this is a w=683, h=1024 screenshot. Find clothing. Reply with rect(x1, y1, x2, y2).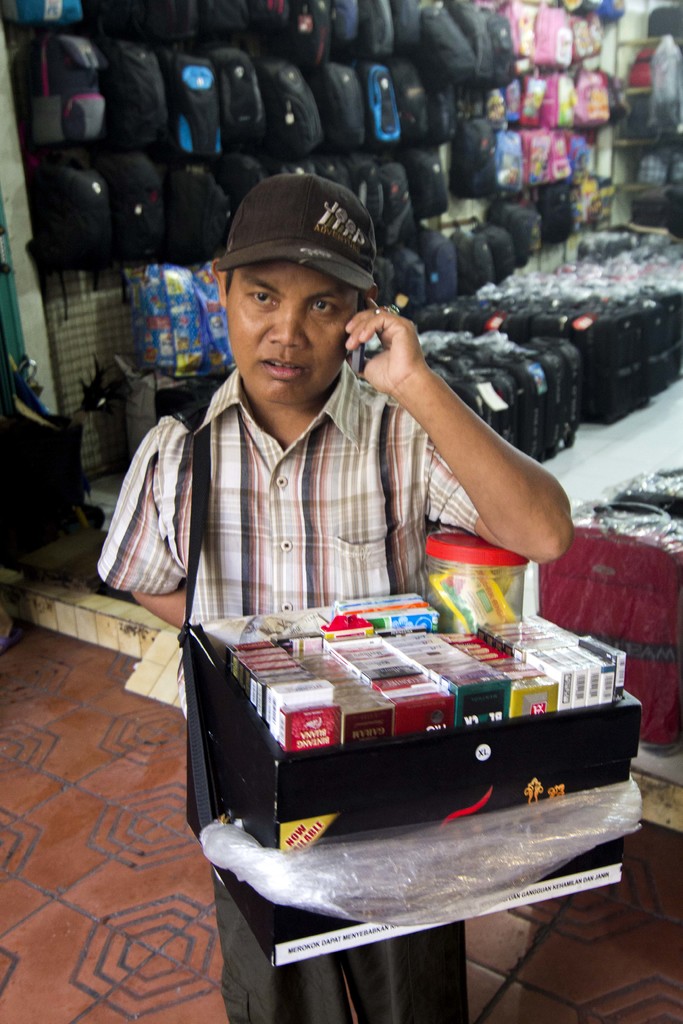
rect(160, 200, 591, 912).
